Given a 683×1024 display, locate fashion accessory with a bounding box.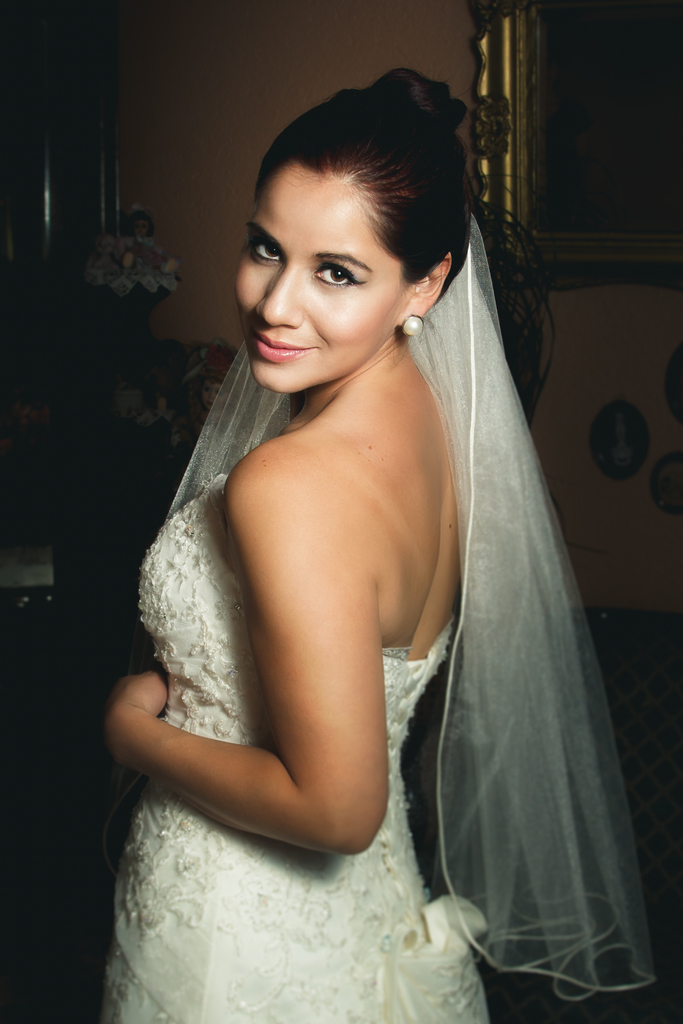
Located: region(399, 314, 425, 339).
